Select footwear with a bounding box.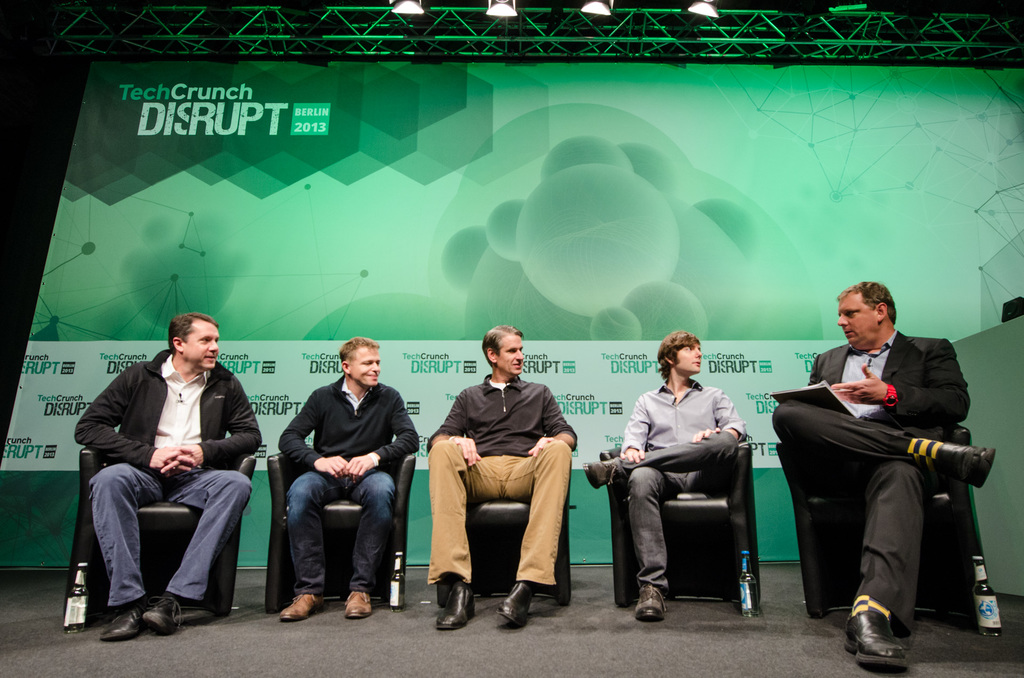
<region>269, 590, 324, 623</region>.
